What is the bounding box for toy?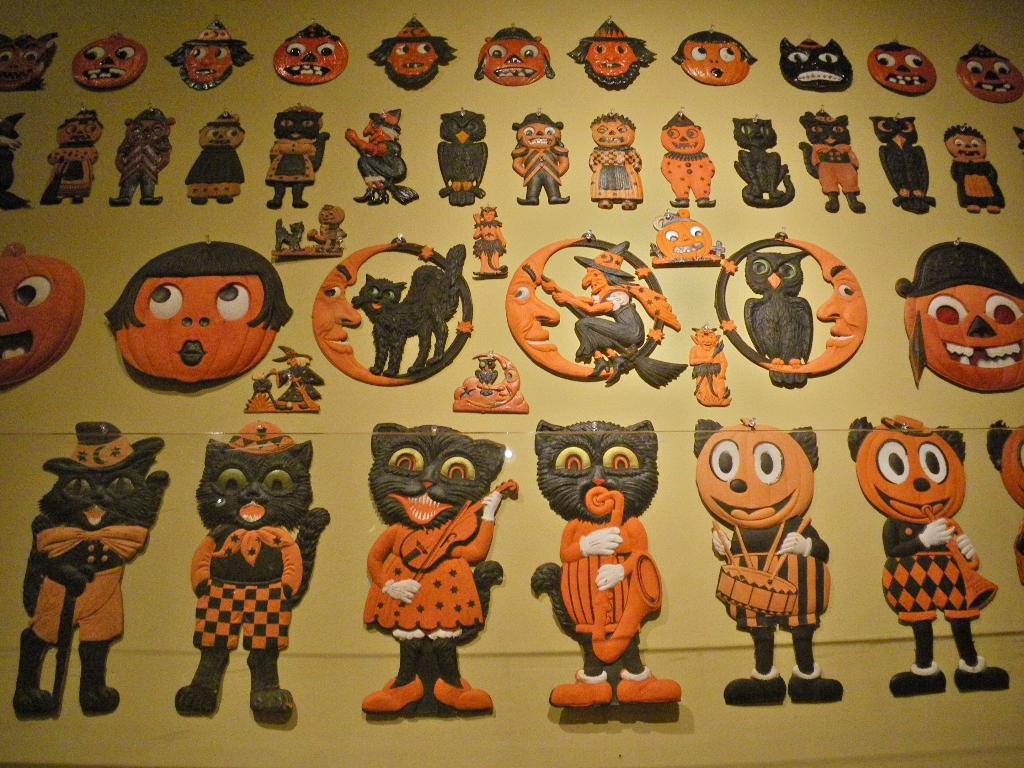
[left=655, top=105, right=723, bottom=211].
